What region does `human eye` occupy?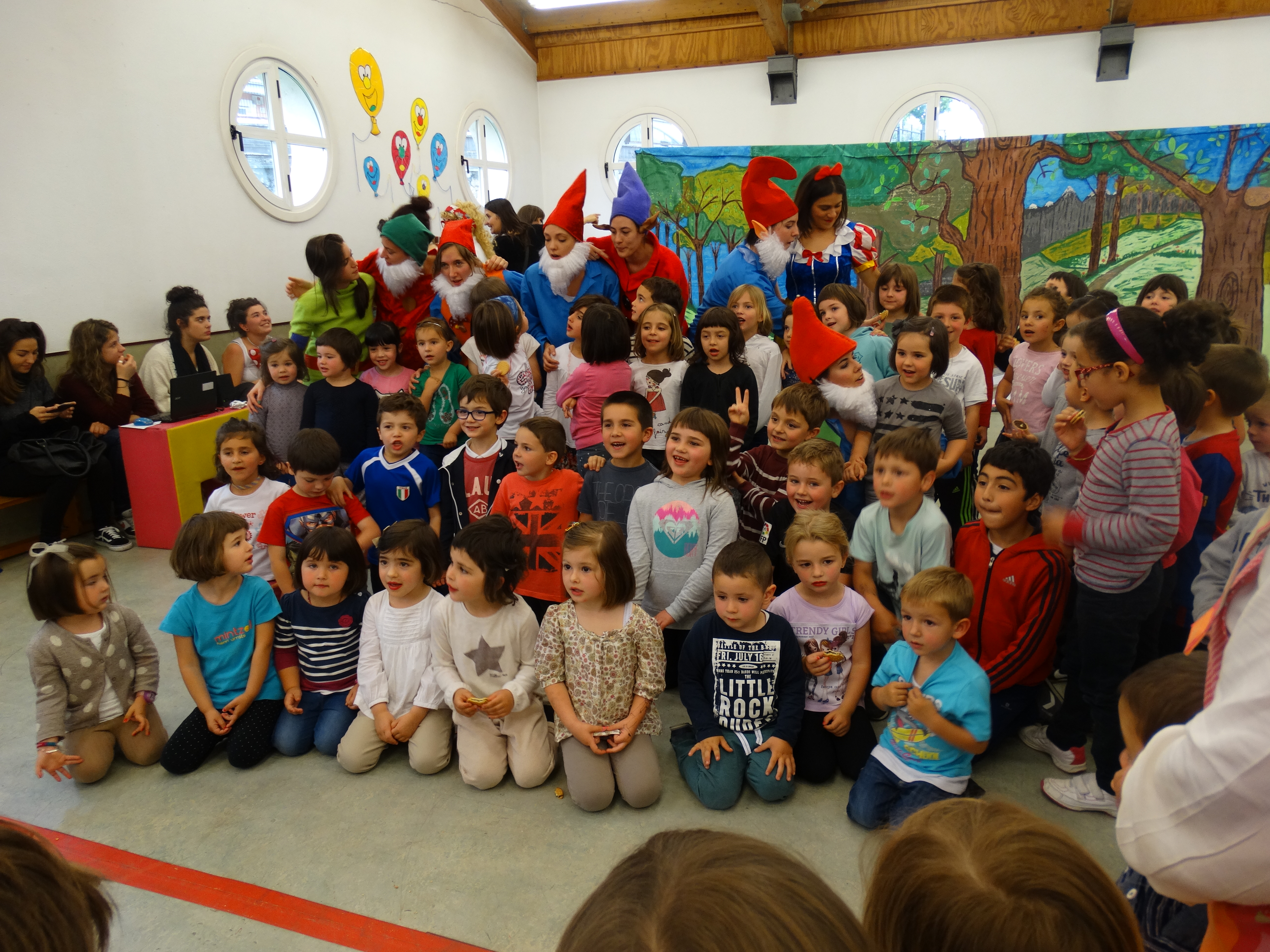
rect(4, 85, 6, 88).
